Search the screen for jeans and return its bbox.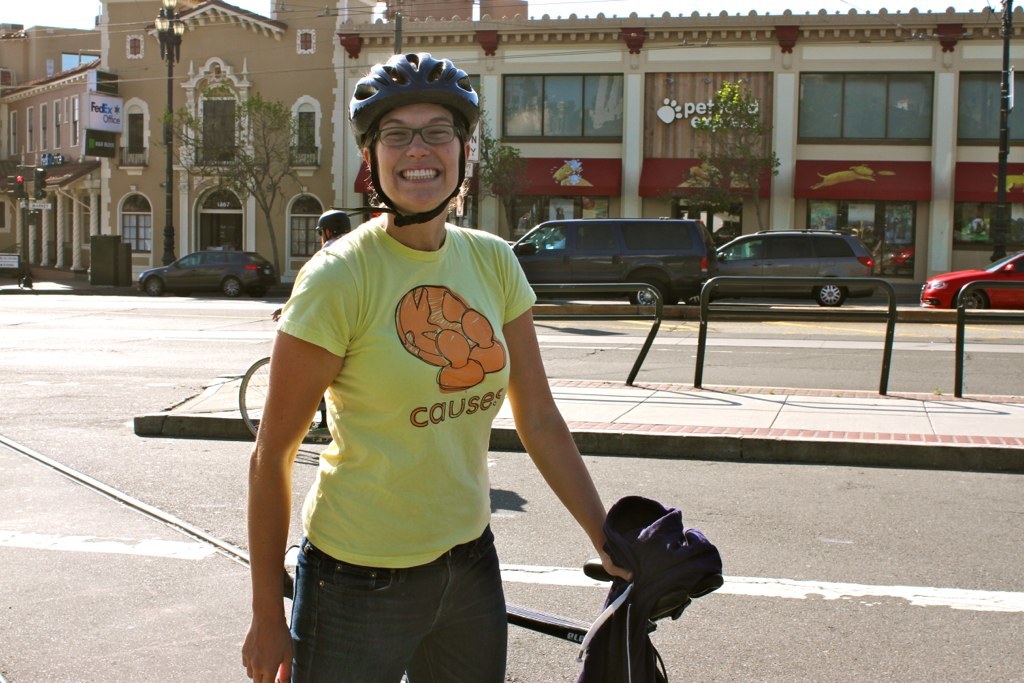
Found: <bbox>287, 535, 505, 682</bbox>.
